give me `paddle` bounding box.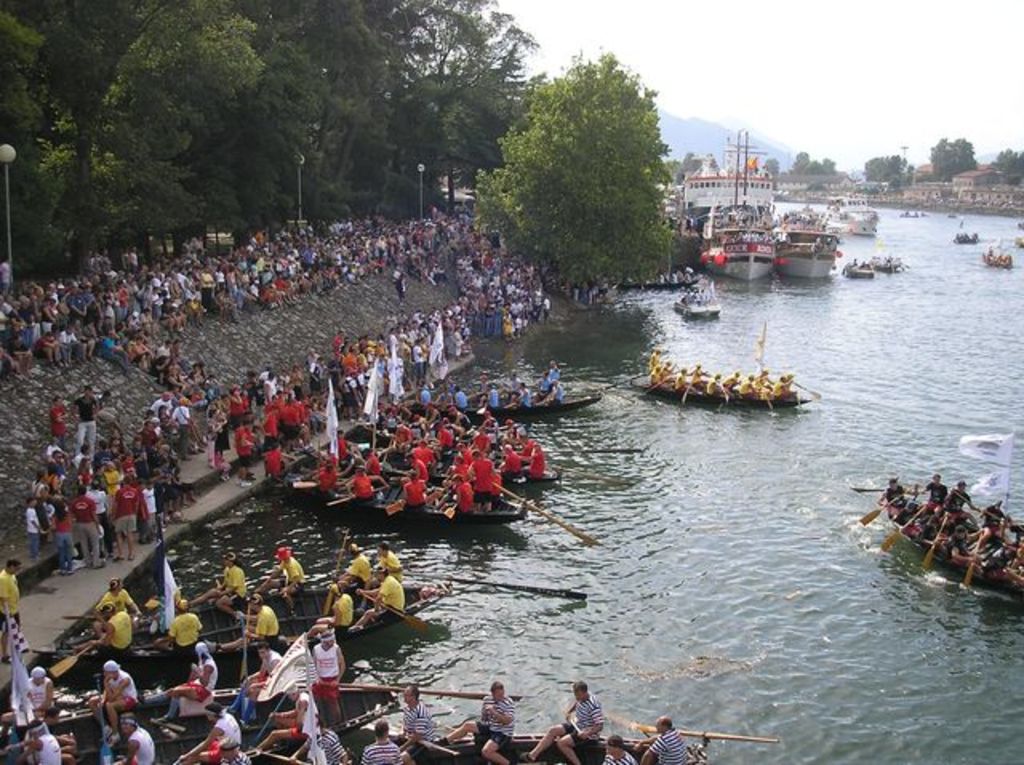
48 640 98 675.
